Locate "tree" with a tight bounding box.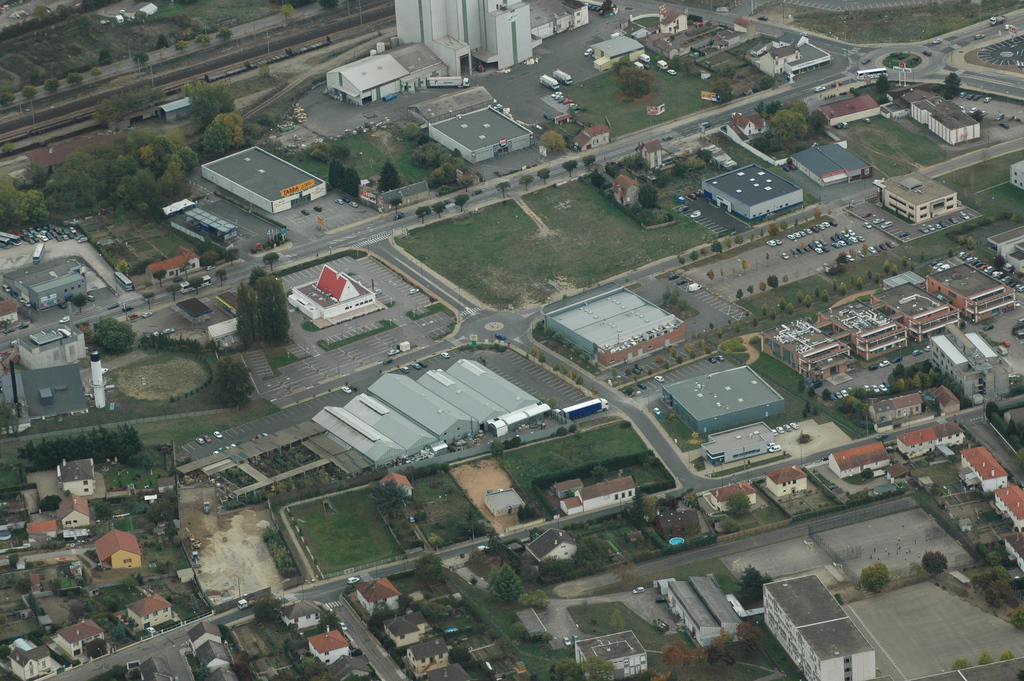
BBox(366, 477, 416, 528).
